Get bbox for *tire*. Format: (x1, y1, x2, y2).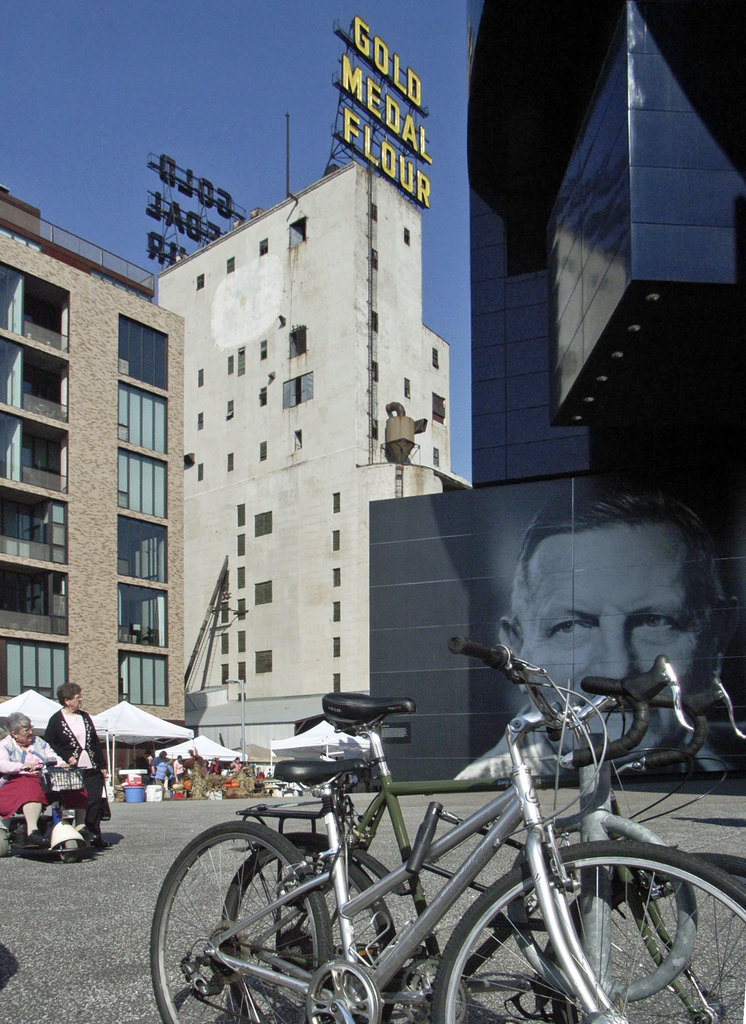
(150, 820, 332, 1023).
